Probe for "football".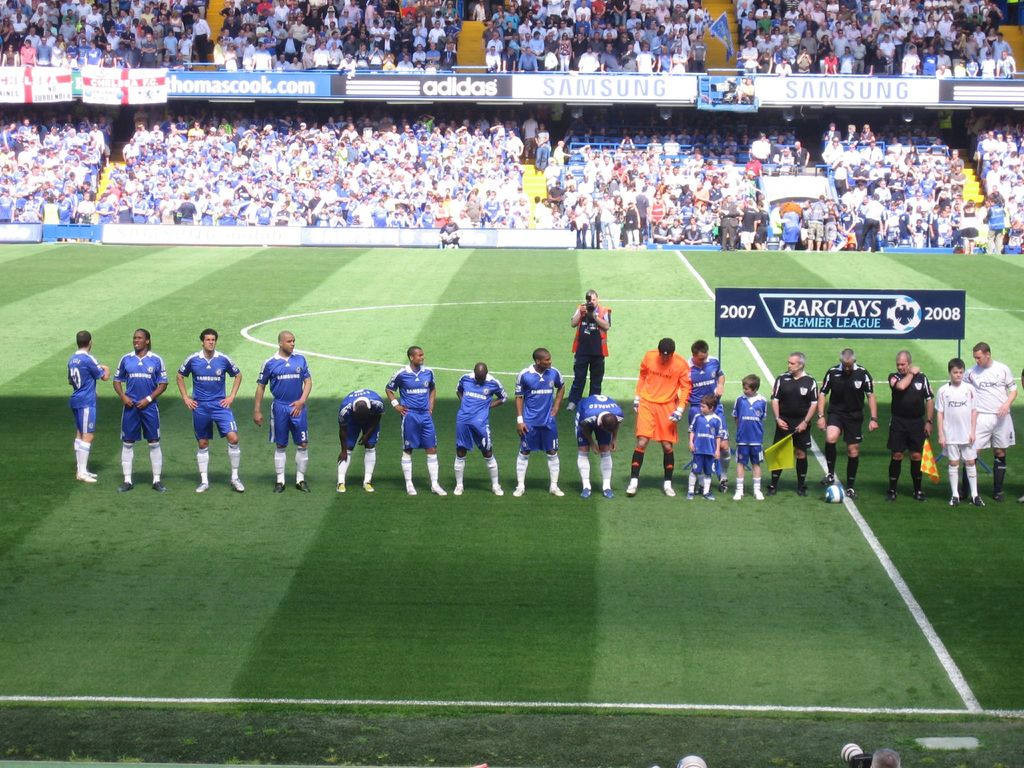
Probe result: <box>823,479,847,503</box>.
